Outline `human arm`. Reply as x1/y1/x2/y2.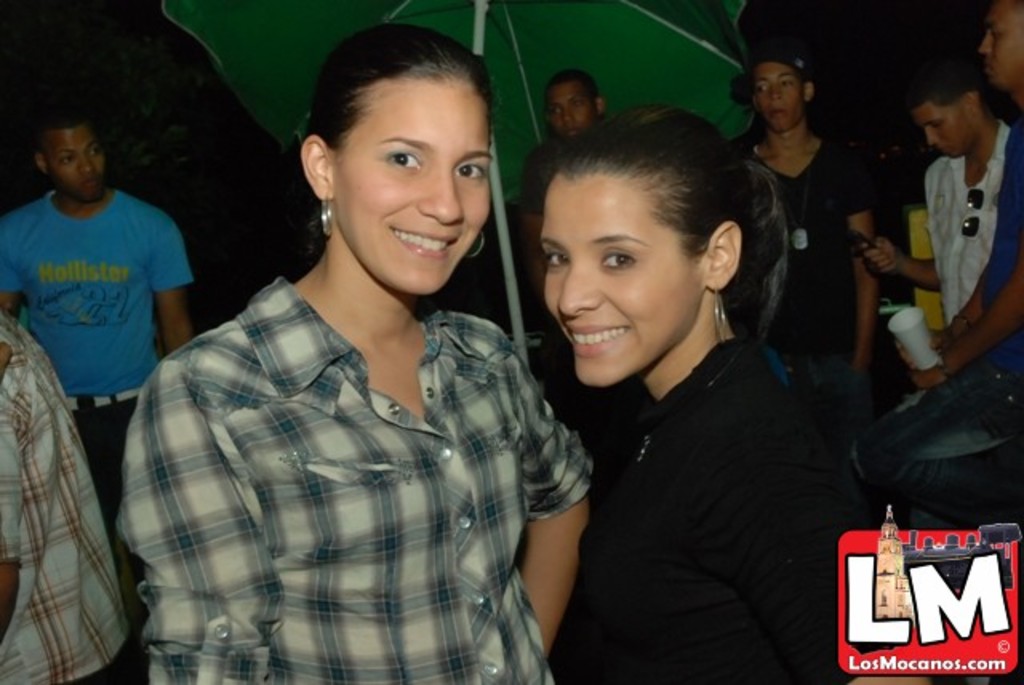
848/224/949/307.
